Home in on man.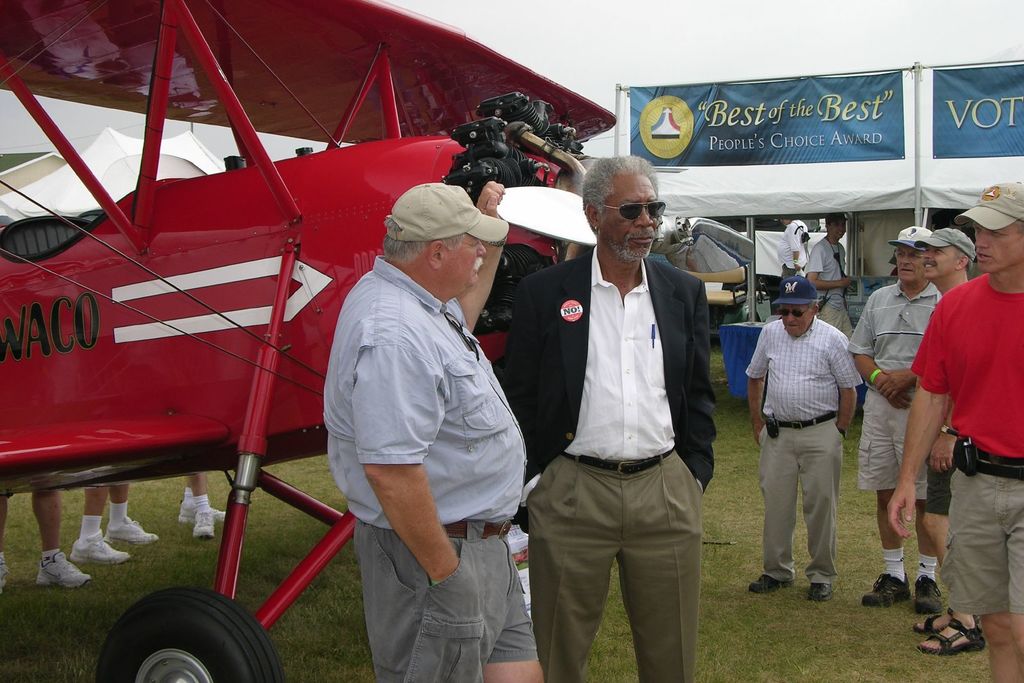
Homed in at {"x1": 911, "y1": 227, "x2": 980, "y2": 652}.
